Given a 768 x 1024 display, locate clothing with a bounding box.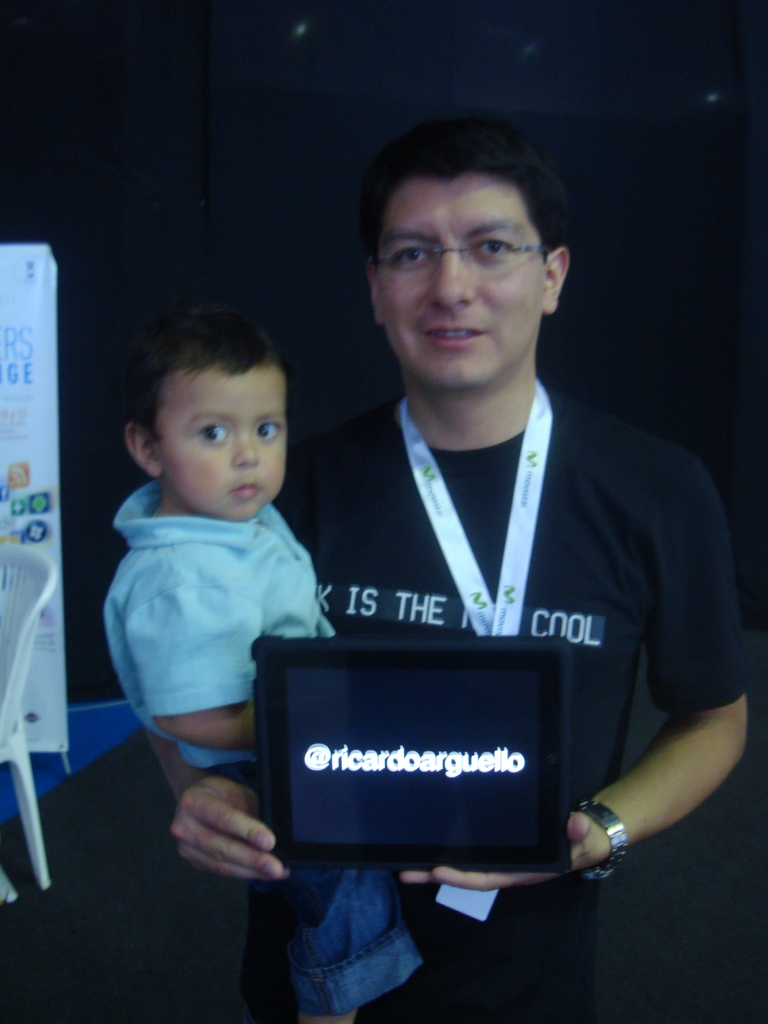
Located: <box>93,473,419,1023</box>.
